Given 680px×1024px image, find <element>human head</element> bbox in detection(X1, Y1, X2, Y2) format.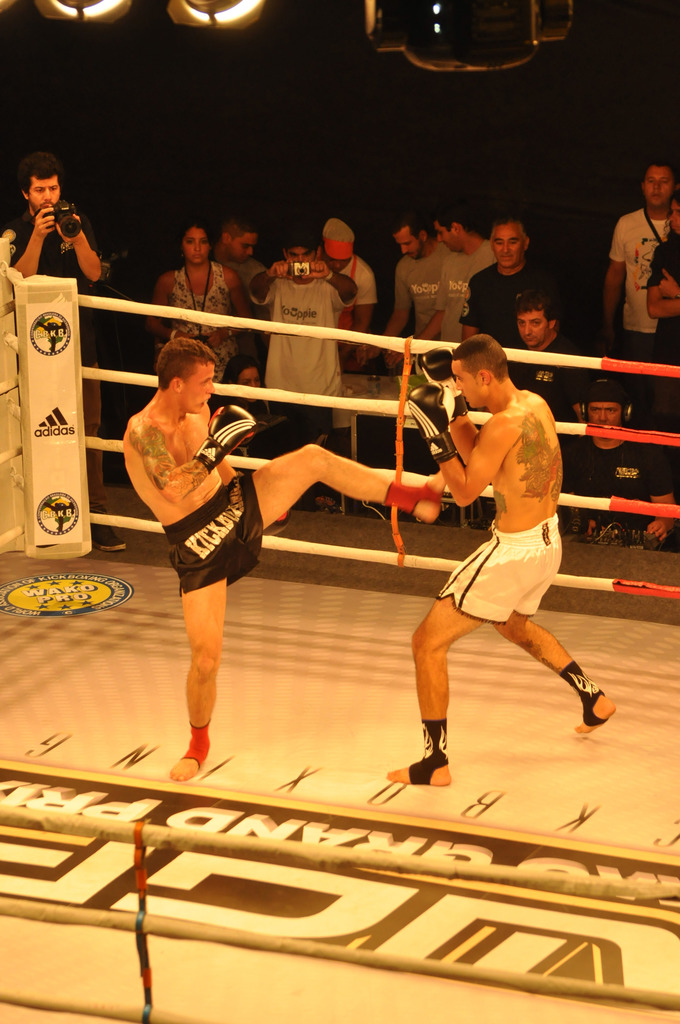
detection(179, 227, 211, 271).
